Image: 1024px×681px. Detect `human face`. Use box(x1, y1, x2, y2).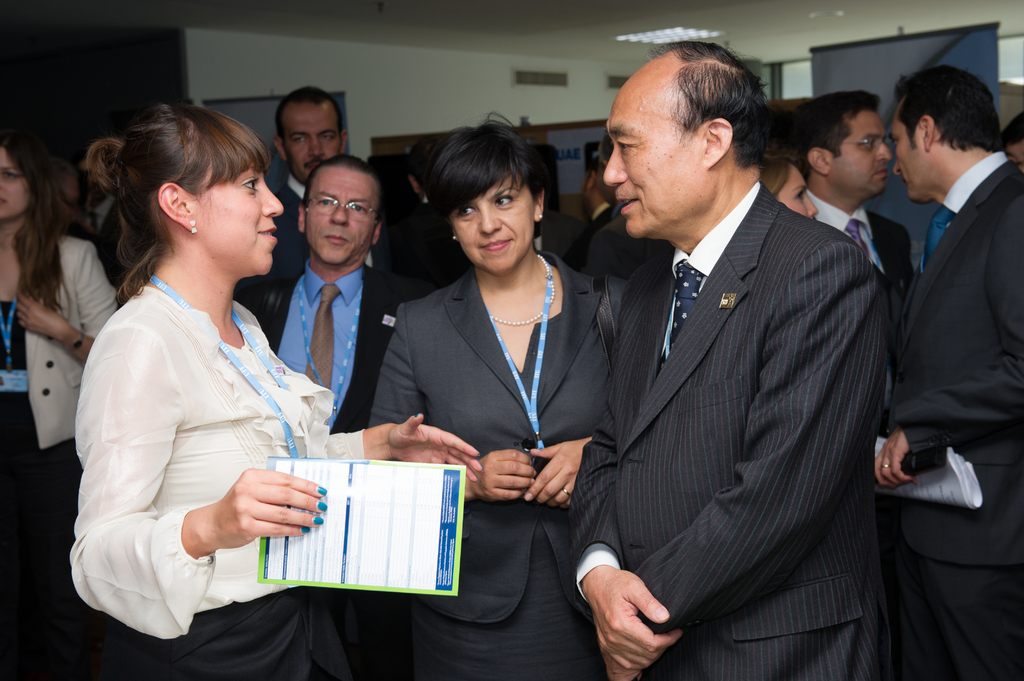
box(284, 102, 339, 179).
